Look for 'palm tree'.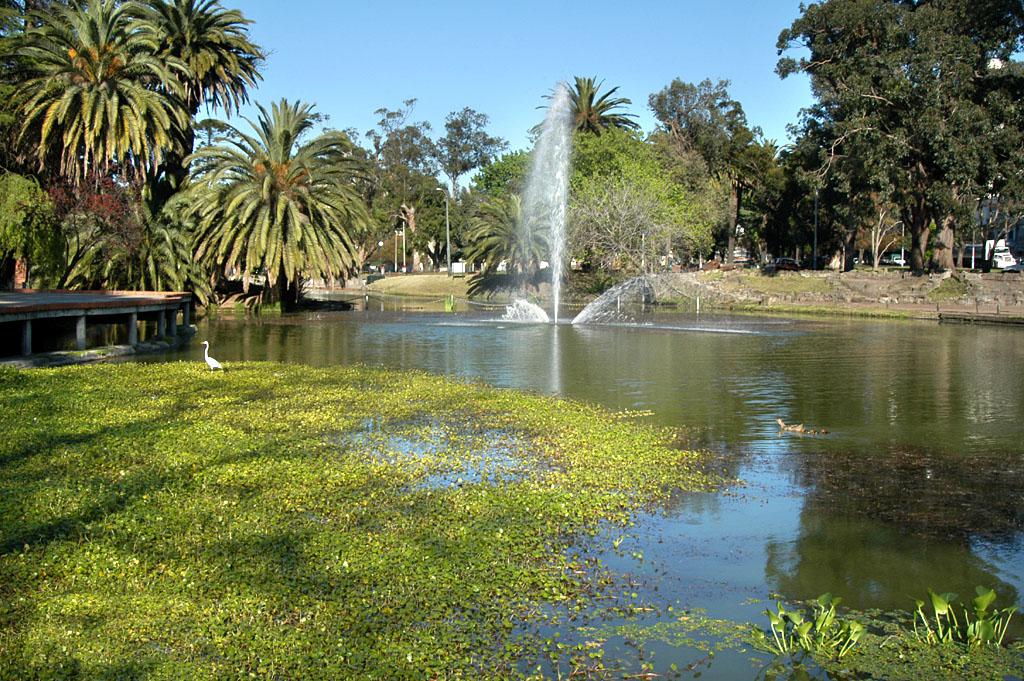
Found: x1=665 y1=81 x2=785 y2=267.
